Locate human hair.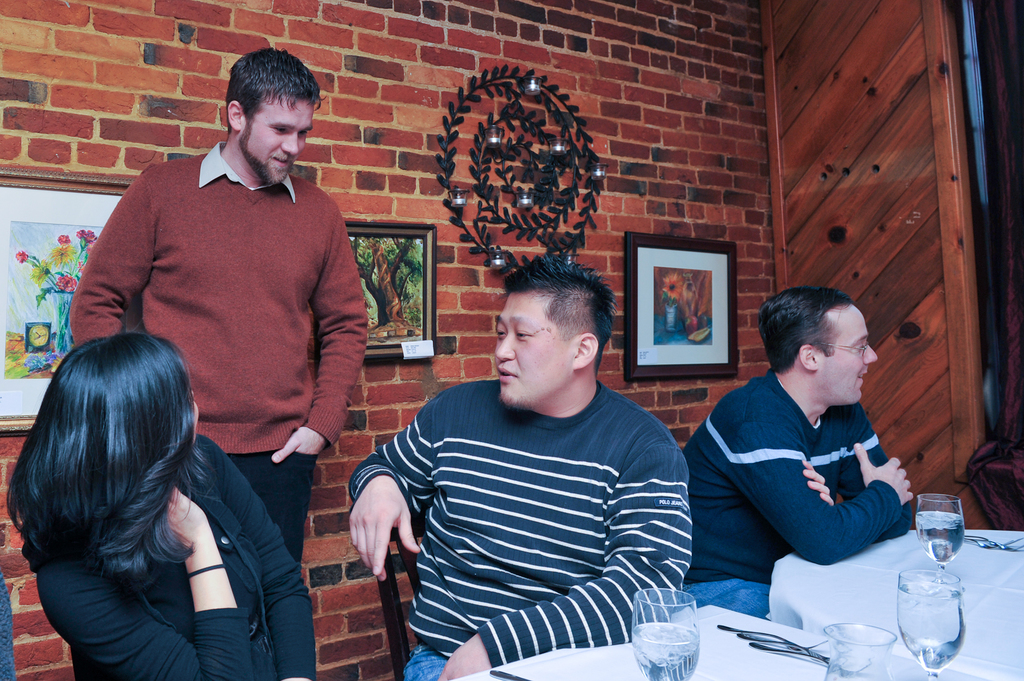
Bounding box: bbox=(501, 259, 615, 379).
